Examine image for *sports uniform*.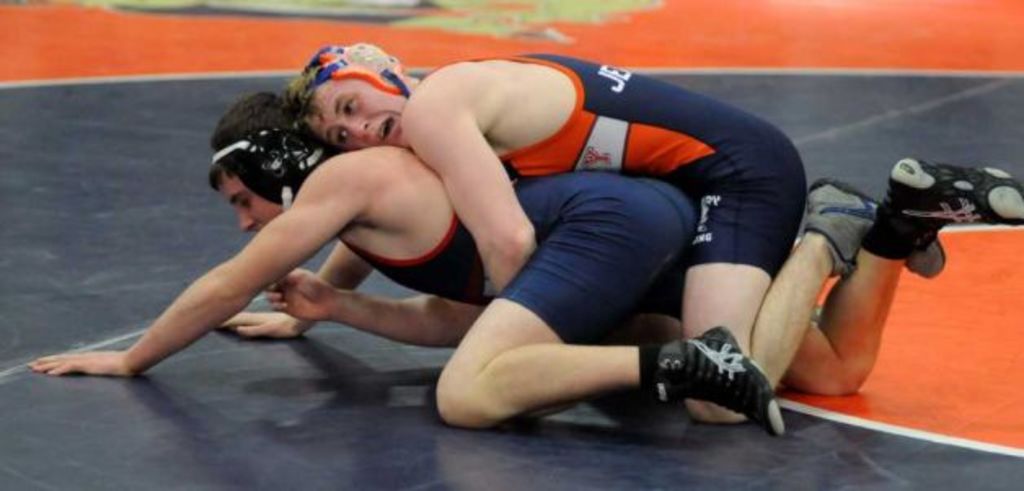
Examination result: (left=329, top=160, right=703, bottom=338).
